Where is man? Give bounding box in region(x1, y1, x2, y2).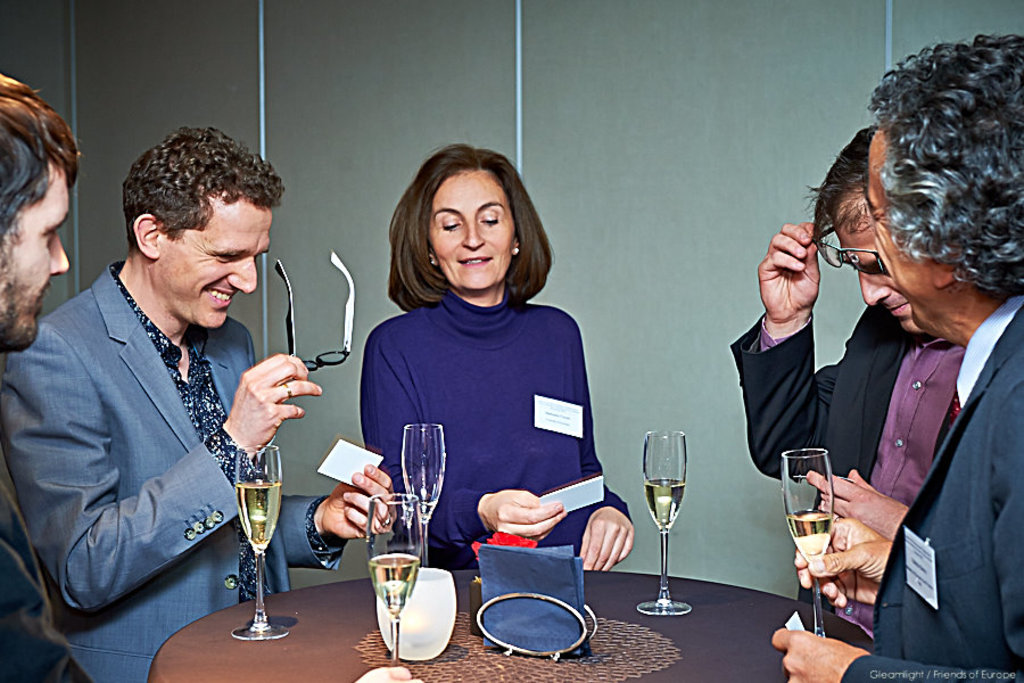
region(729, 120, 982, 633).
